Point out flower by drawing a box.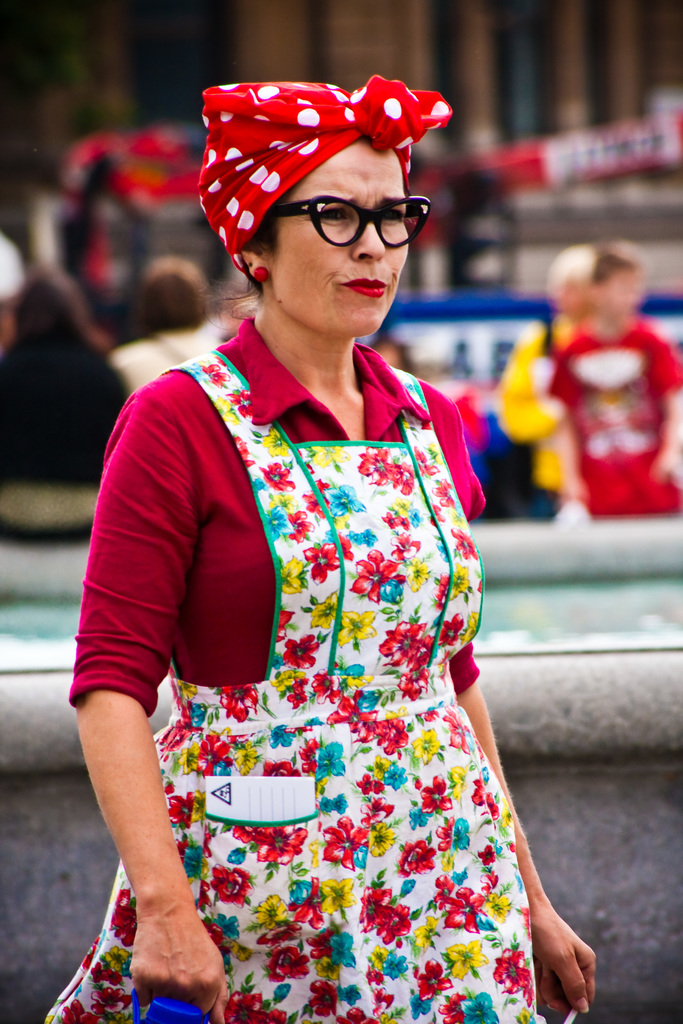
<region>199, 366, 231, 385</region>.
